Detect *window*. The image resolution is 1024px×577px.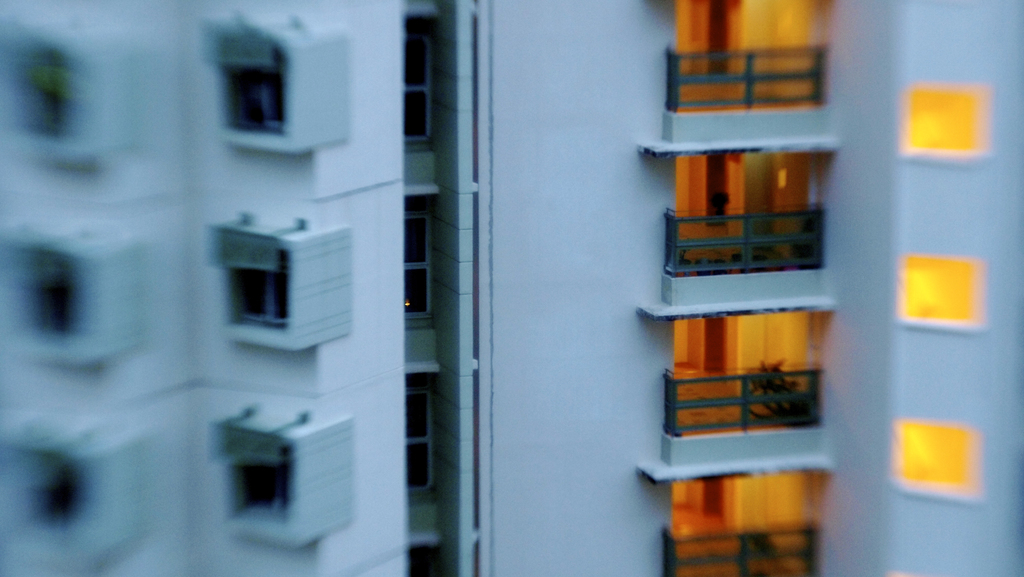
(x1=209, y1=44, x2=284, y2=127).
